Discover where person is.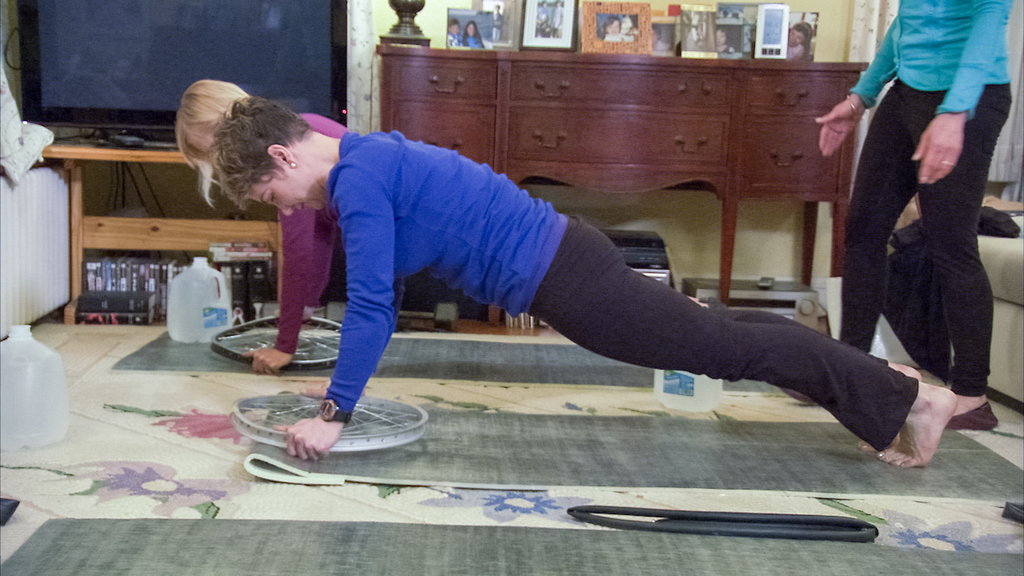
Discovered at locate(175, 77, 354, 372).
